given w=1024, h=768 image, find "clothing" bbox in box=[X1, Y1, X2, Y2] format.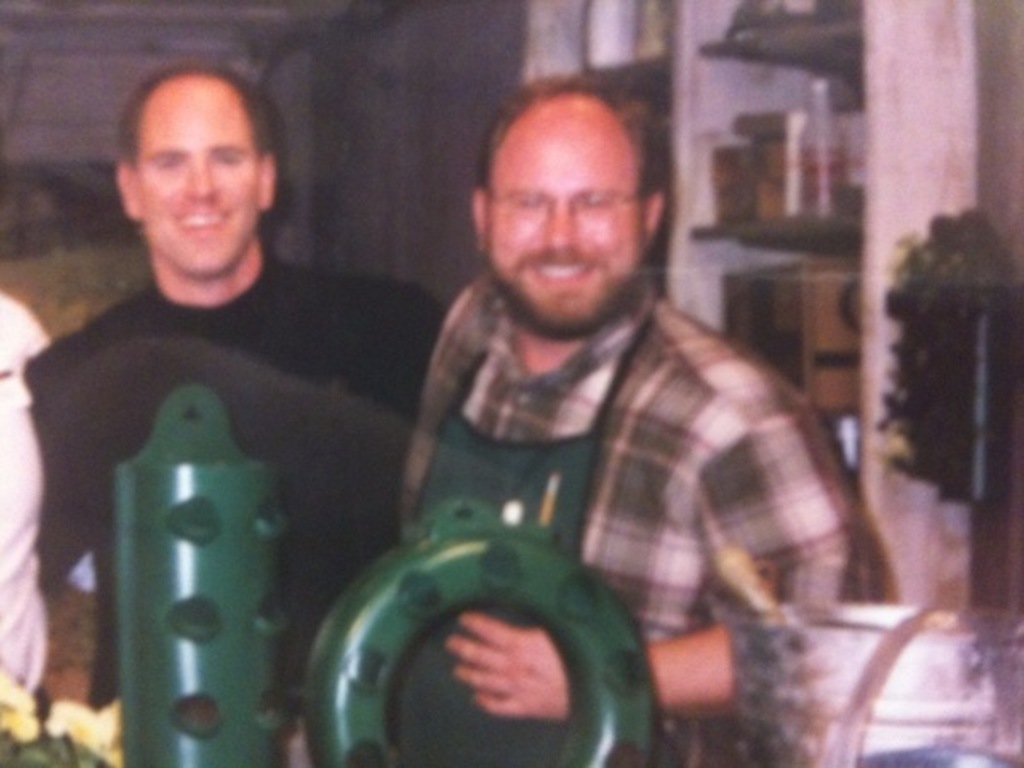
box=[0, 300, 48, 746].
